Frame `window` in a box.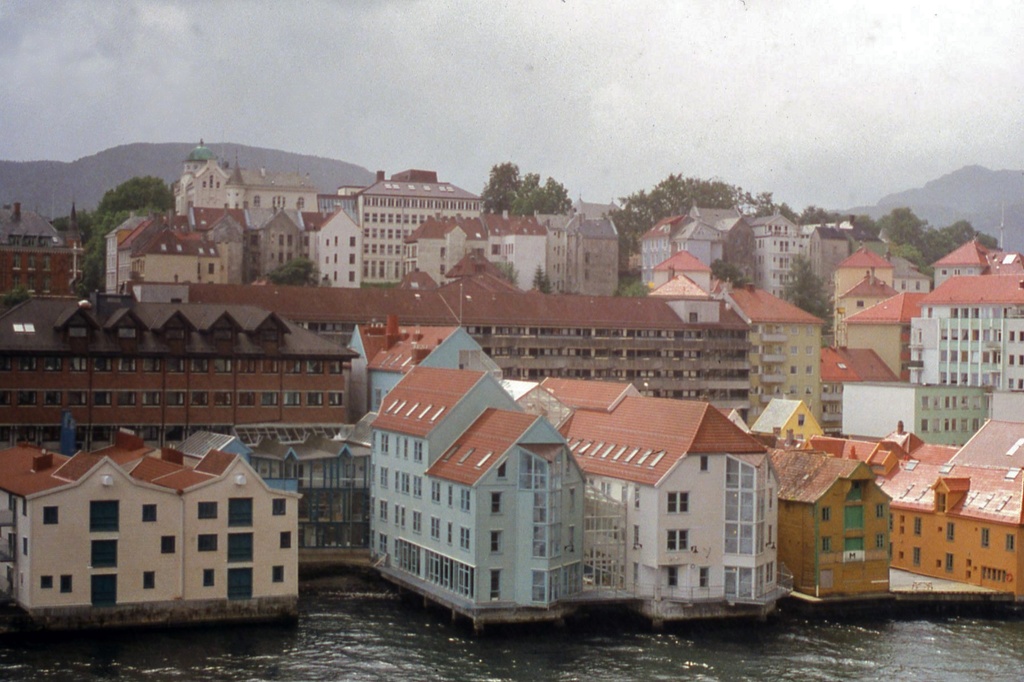
BBox(697, 566, 710, 586).
